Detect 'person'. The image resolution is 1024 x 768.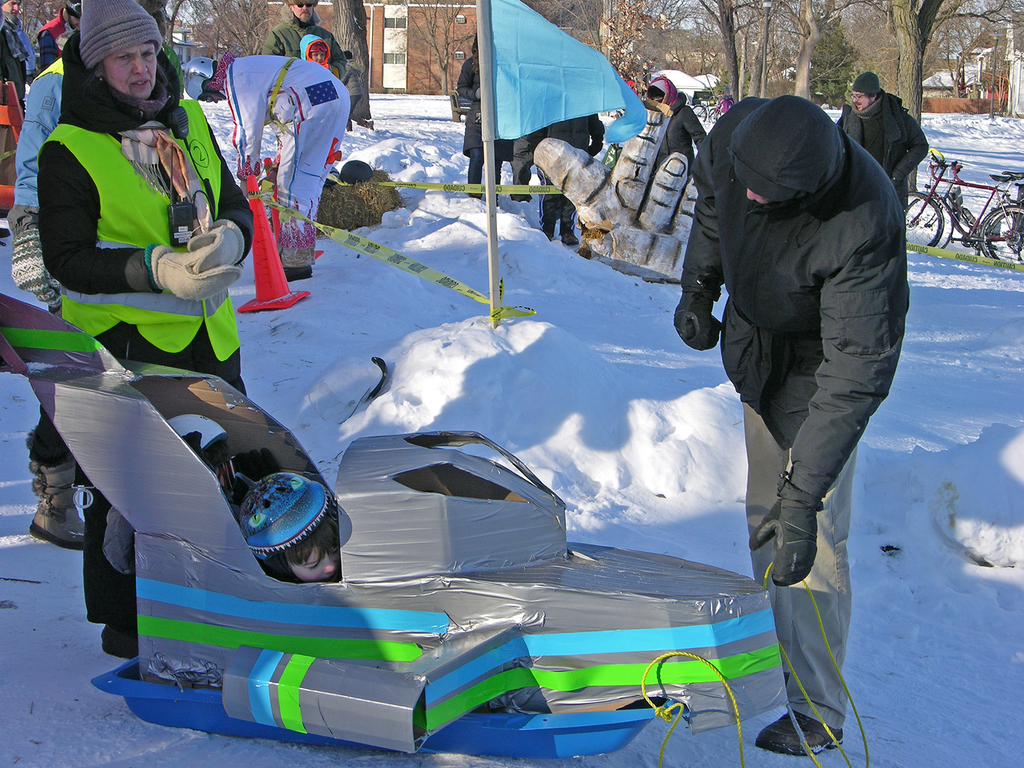
select_region(842, 68, 921, 198).
